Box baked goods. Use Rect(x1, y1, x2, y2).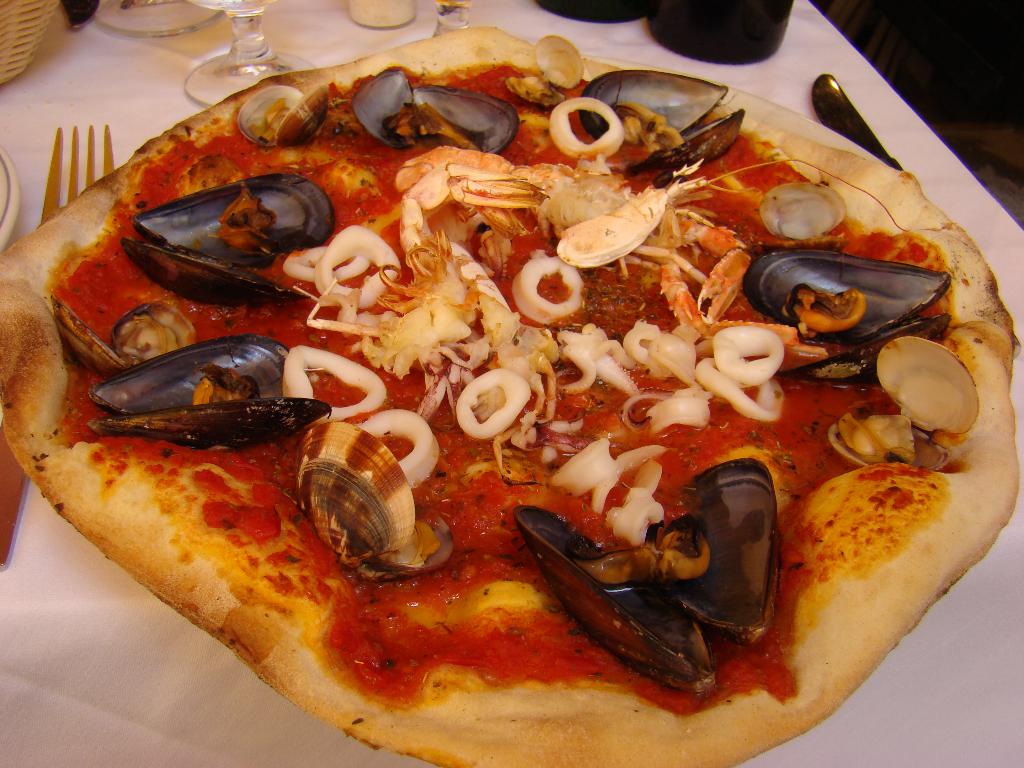
Rect(0, 19, 1021, 767).
